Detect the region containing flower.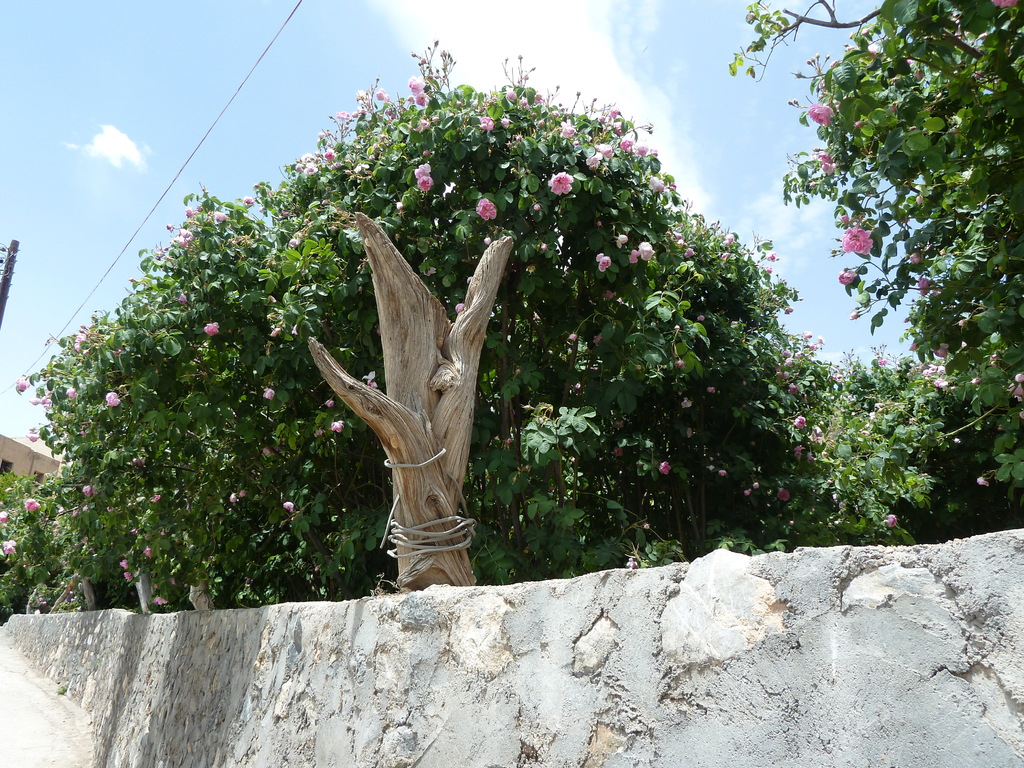
locate(480, 114, 493, 130).
